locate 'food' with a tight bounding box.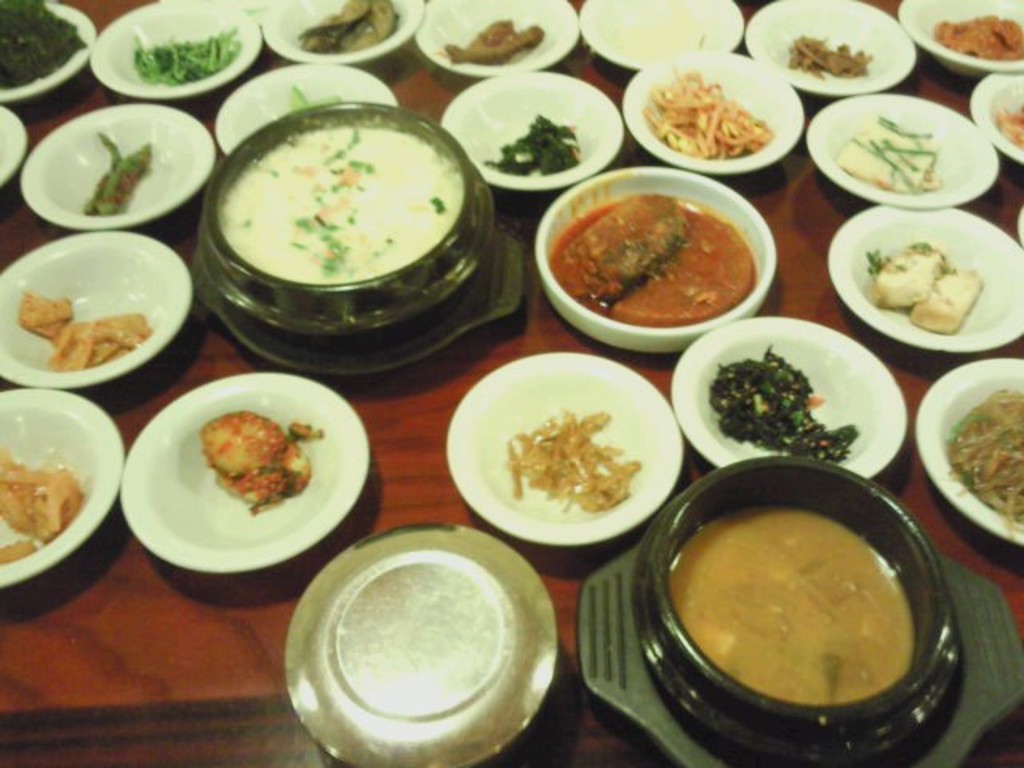
x1=477 y1=114 x2=579 y2=178.
